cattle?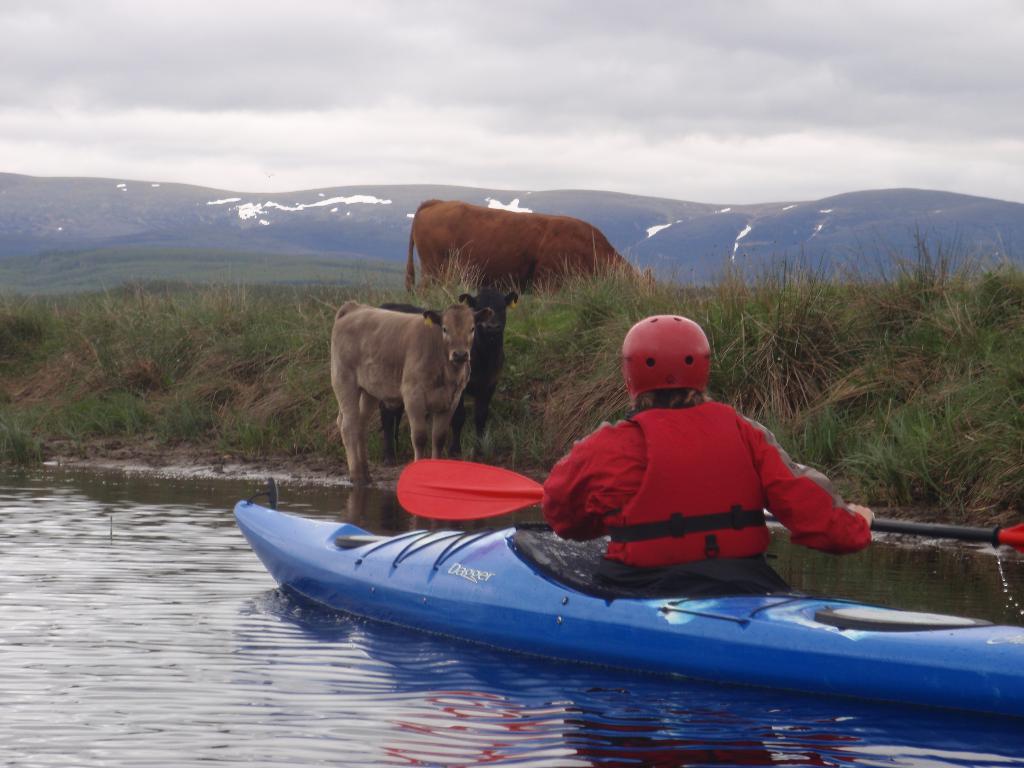
{"left": 401, "top": 195, "right": 662, "bottom": 296}
